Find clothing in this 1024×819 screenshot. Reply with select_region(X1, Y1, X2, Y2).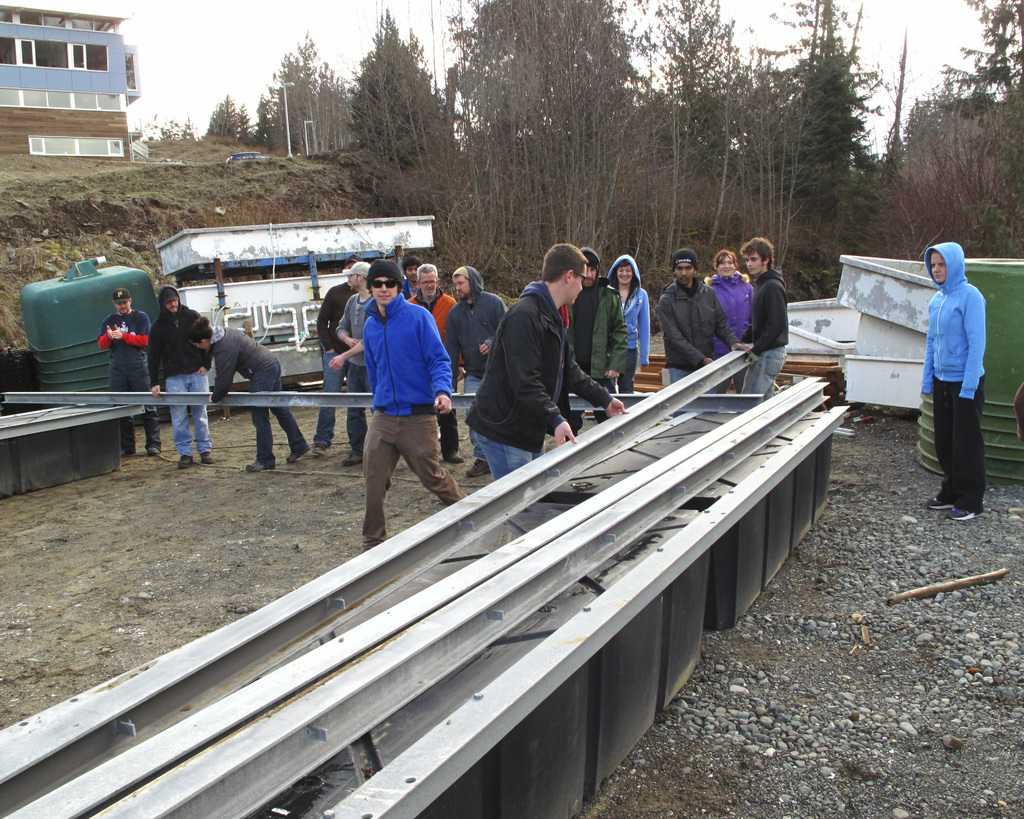
select_region(103, 366, 161, 451).
